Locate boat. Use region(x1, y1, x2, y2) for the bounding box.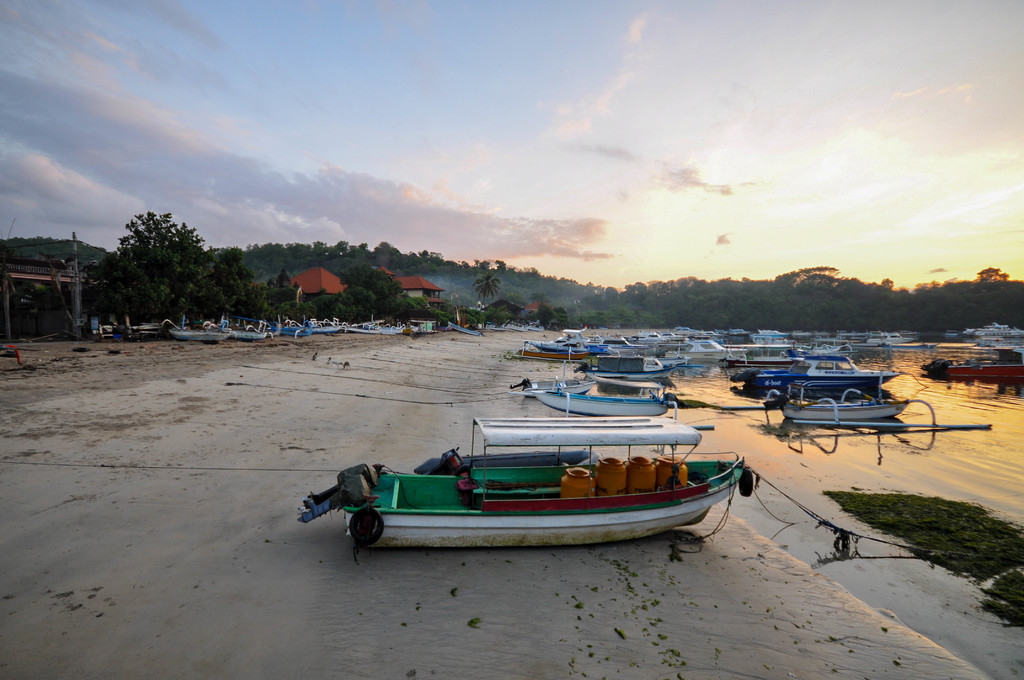
region(509, 373, 687, 417).
